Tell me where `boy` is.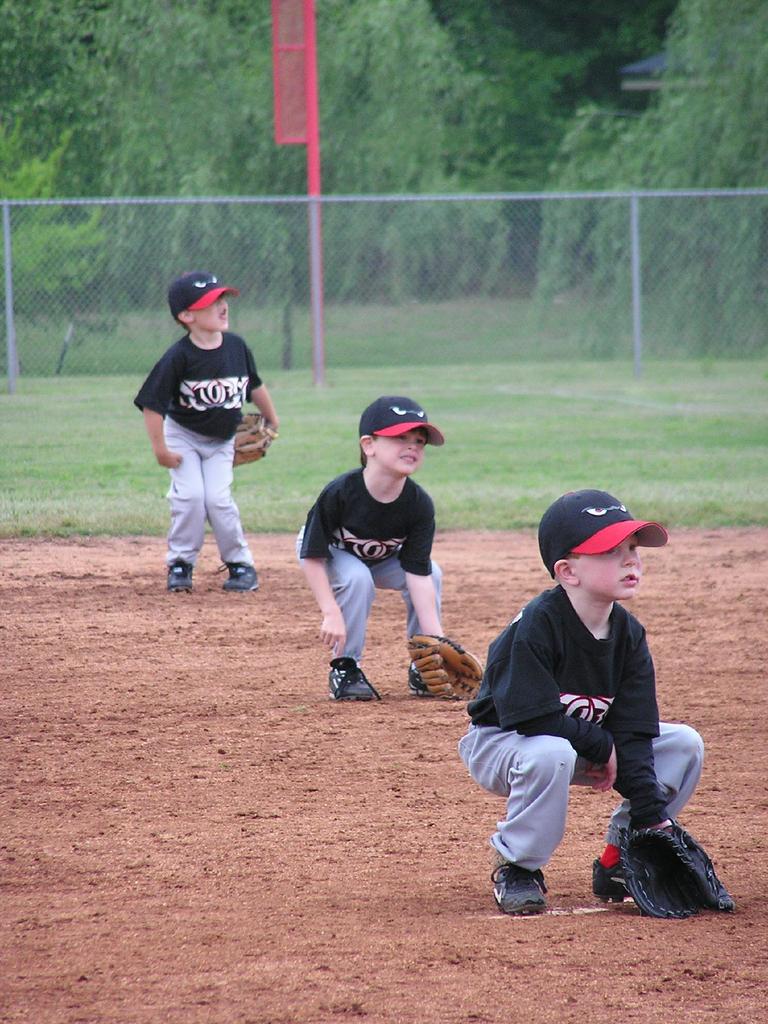
`boy` is at (left=298, top=393, right=484, bottom=703).
